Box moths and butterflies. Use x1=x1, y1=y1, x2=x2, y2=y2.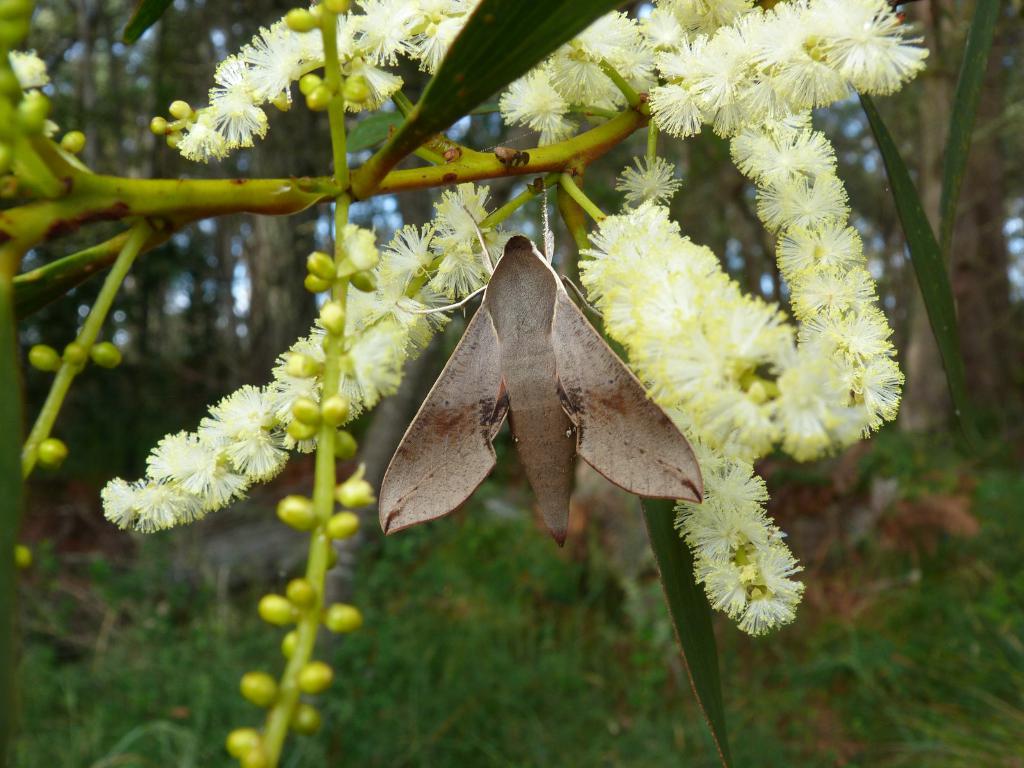
x1=374, y1=177, x2=707, y2=550.
